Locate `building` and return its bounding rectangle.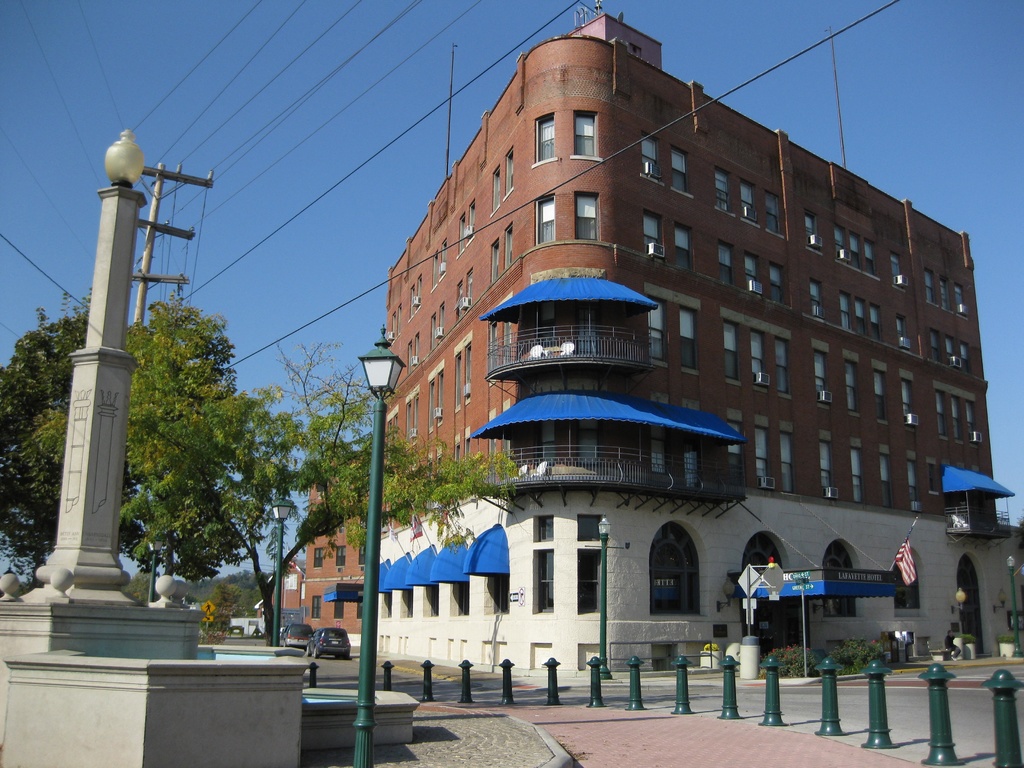
BBox(374, 1, 1023, 677).
